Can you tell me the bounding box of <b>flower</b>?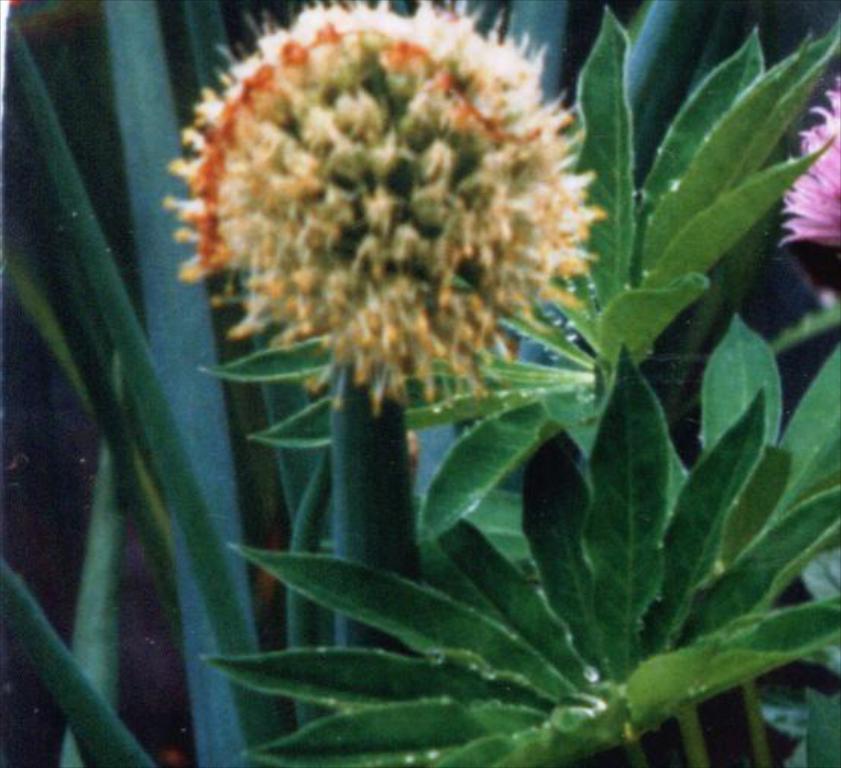
crop(143, 0, 597, 386).
